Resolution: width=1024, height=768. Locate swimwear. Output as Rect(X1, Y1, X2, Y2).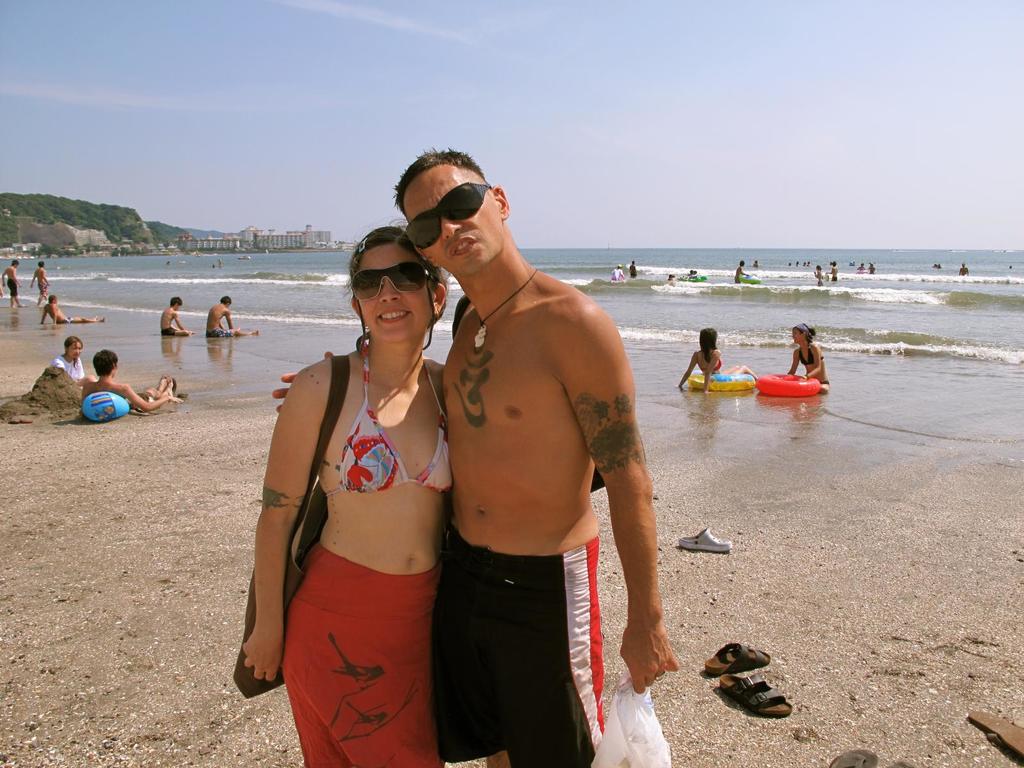
Rect(797, 346, 816, 364).
